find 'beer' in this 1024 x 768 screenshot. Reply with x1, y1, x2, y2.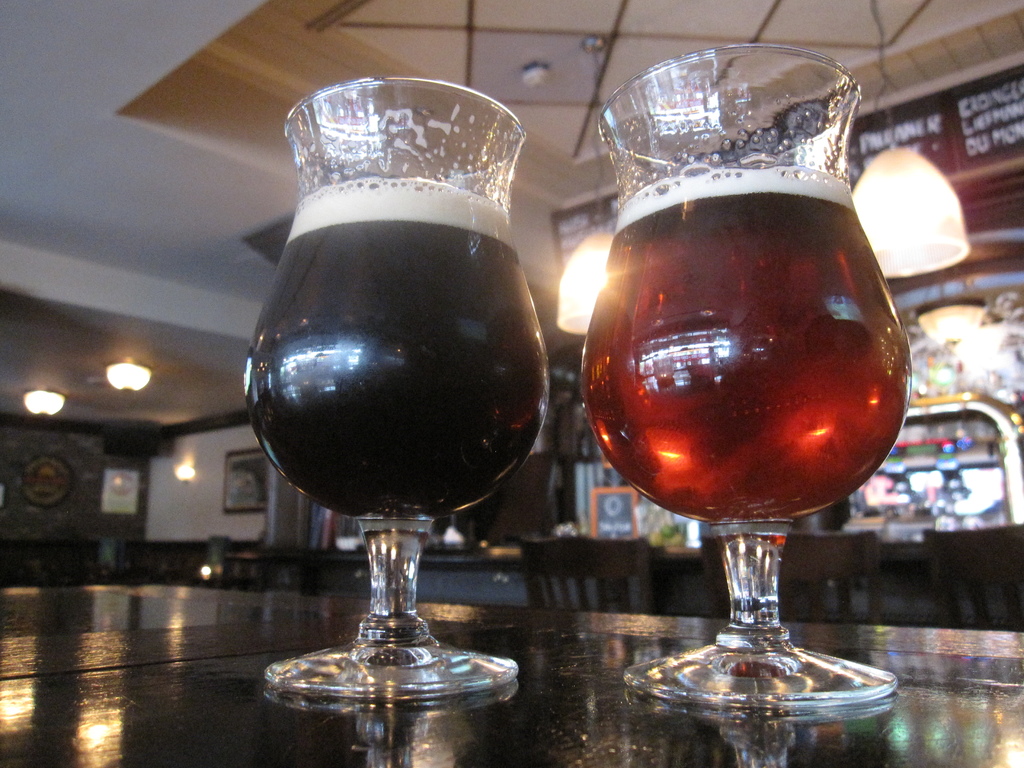
582, 166, 912, 516.
